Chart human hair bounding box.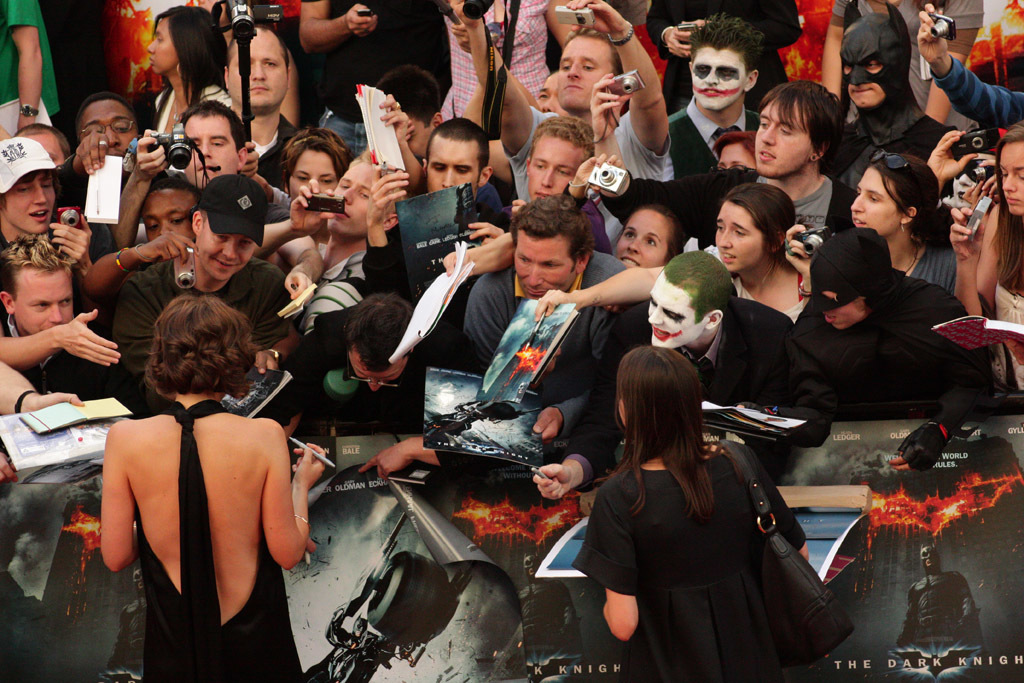
Charted: (left=153, top=5, right=233, bottom=127).
